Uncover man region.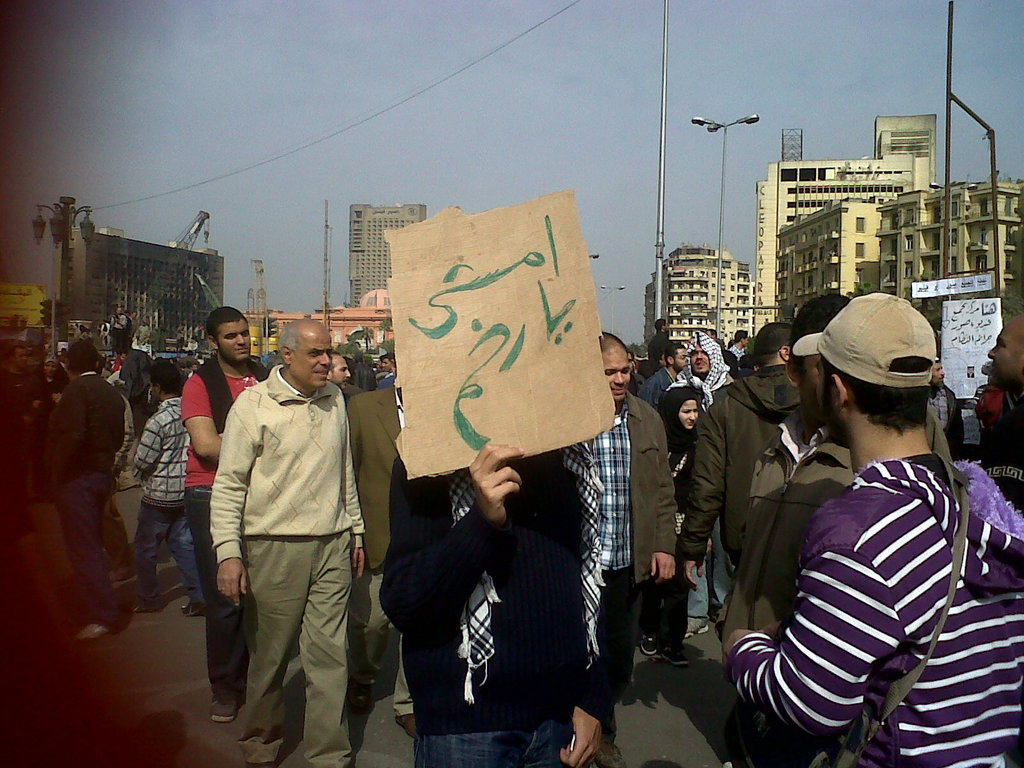
Uncovered: [708,329,721,344].
